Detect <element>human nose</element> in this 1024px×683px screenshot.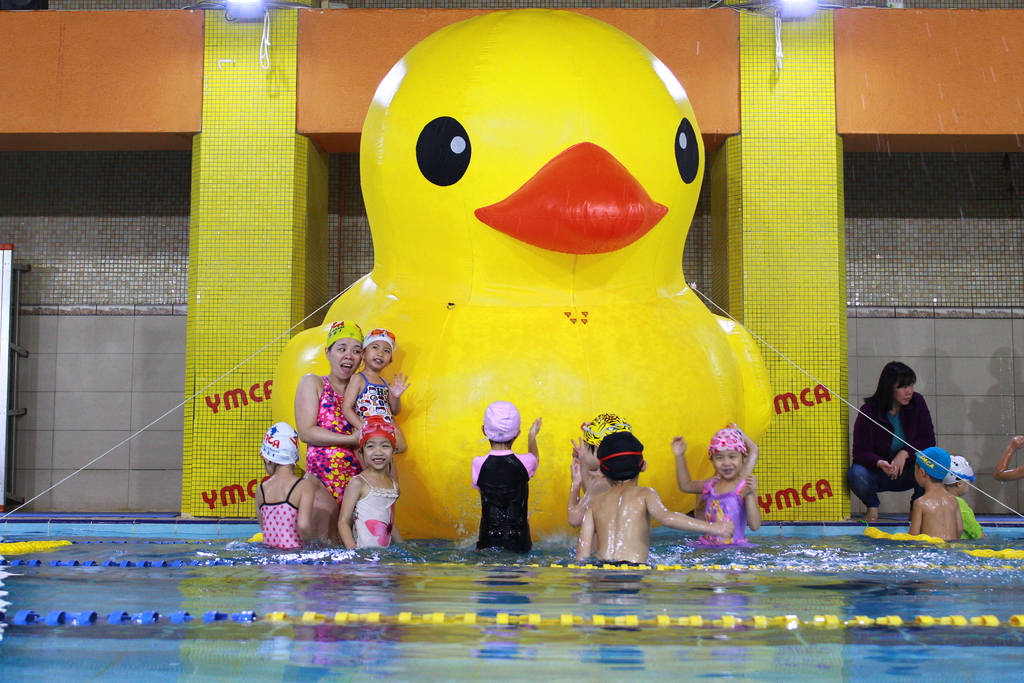
Detection: crop(374, 348, 383, 358).
